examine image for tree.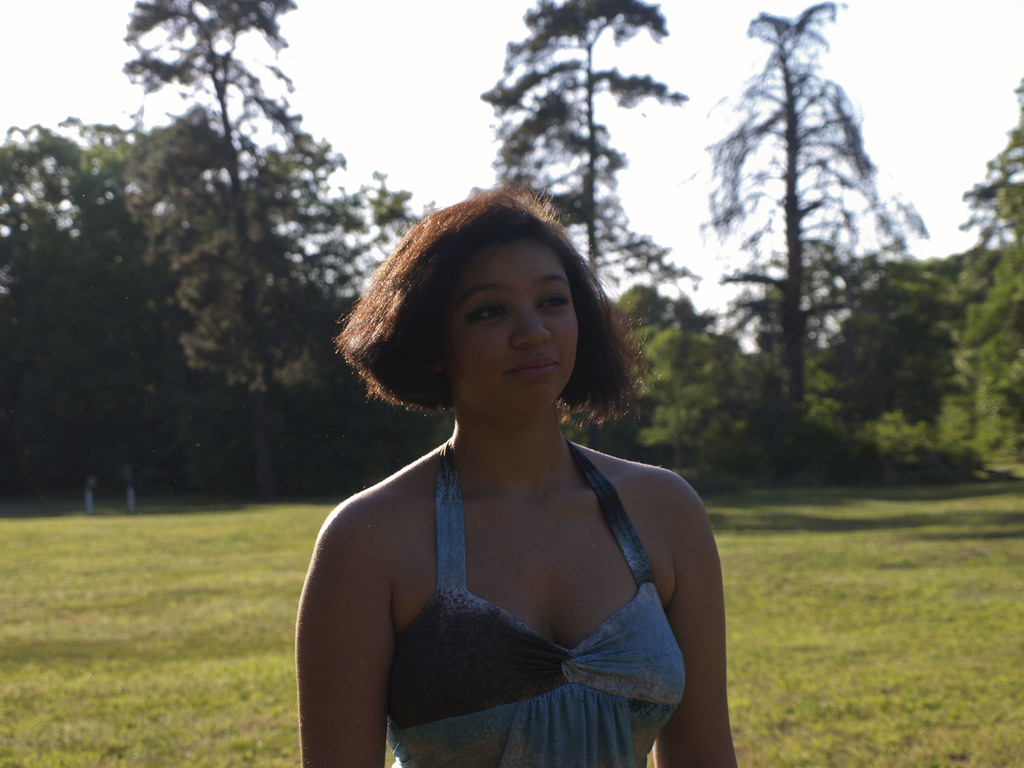
Examination result: (939,71,1023,490).
